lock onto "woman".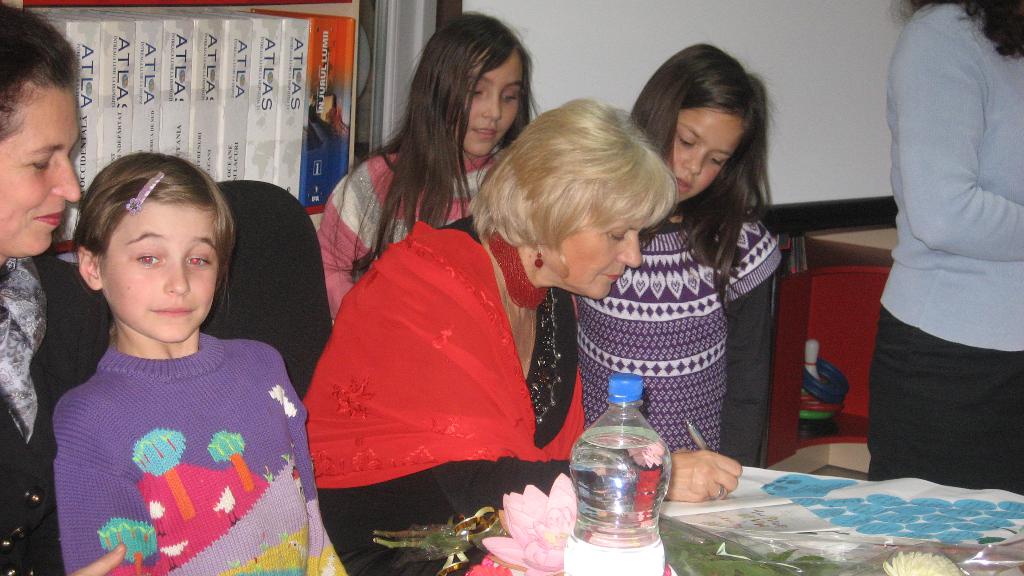
Locked: (0,0,131,575).
